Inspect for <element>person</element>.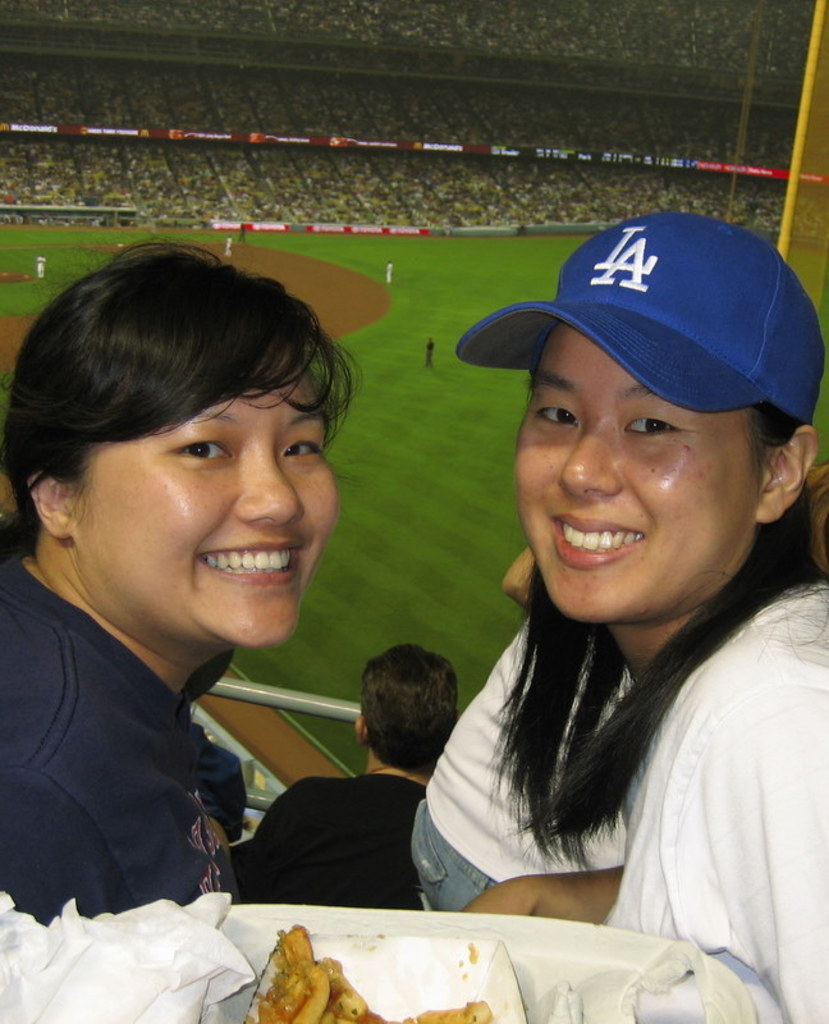
Inspection: l=0, t=237, r=367, b=919.
